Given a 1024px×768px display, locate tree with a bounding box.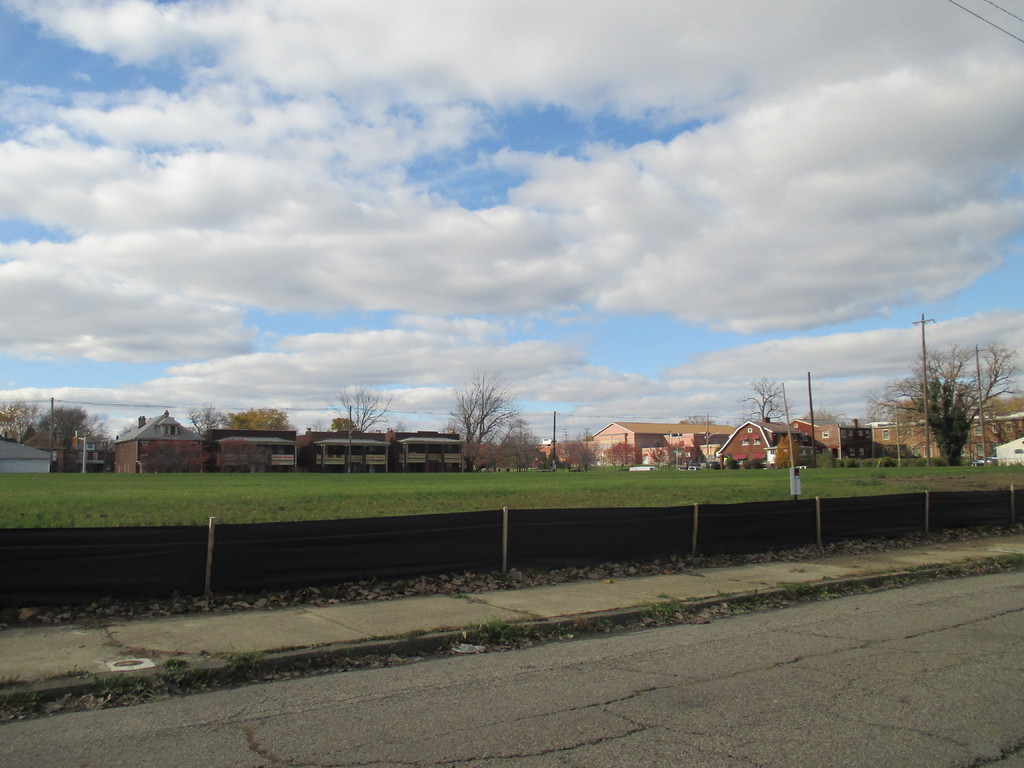
Located: {"x1": 864, "y1": 340, "x2": 1023, "y2": 476}.
